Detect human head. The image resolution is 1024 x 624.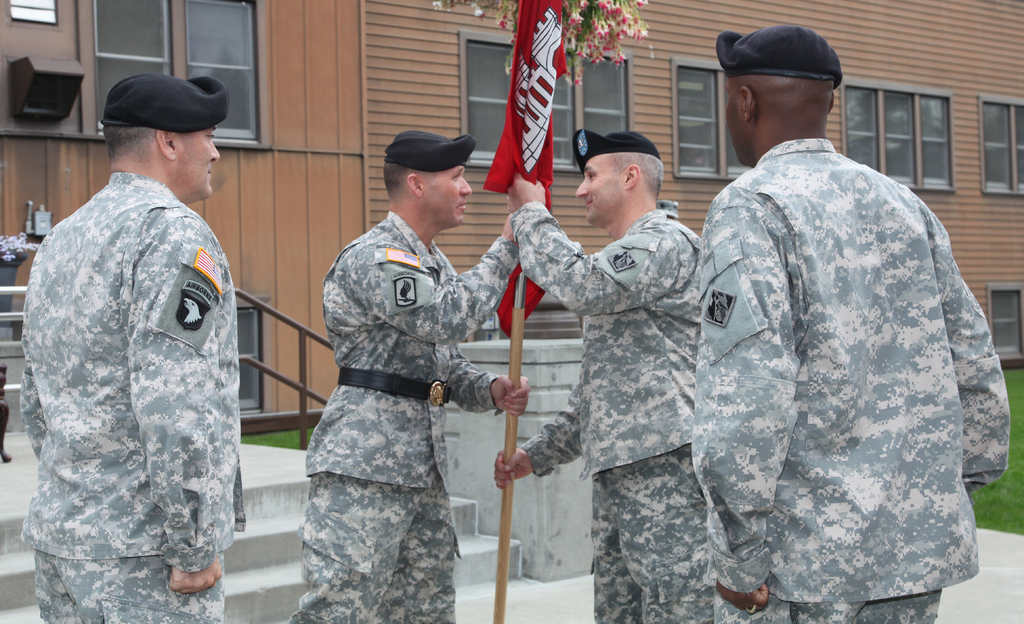
[left=84, top=65, right=227, bottom=195].
